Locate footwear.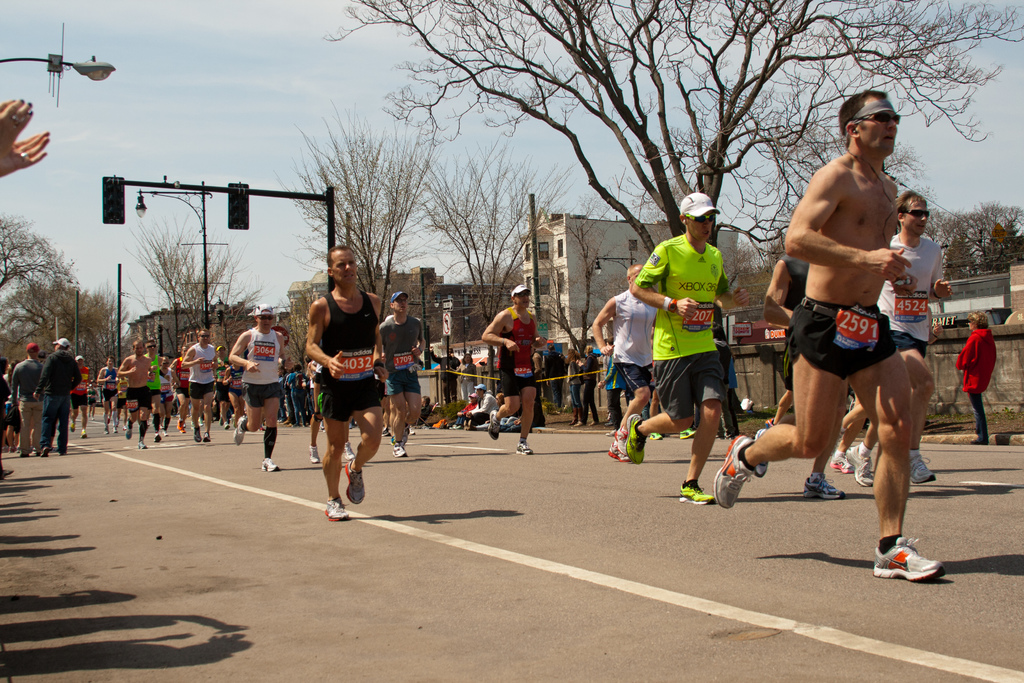
Bounding box: pyautogui.locateOnScreen(606, 434, 630, 464).
